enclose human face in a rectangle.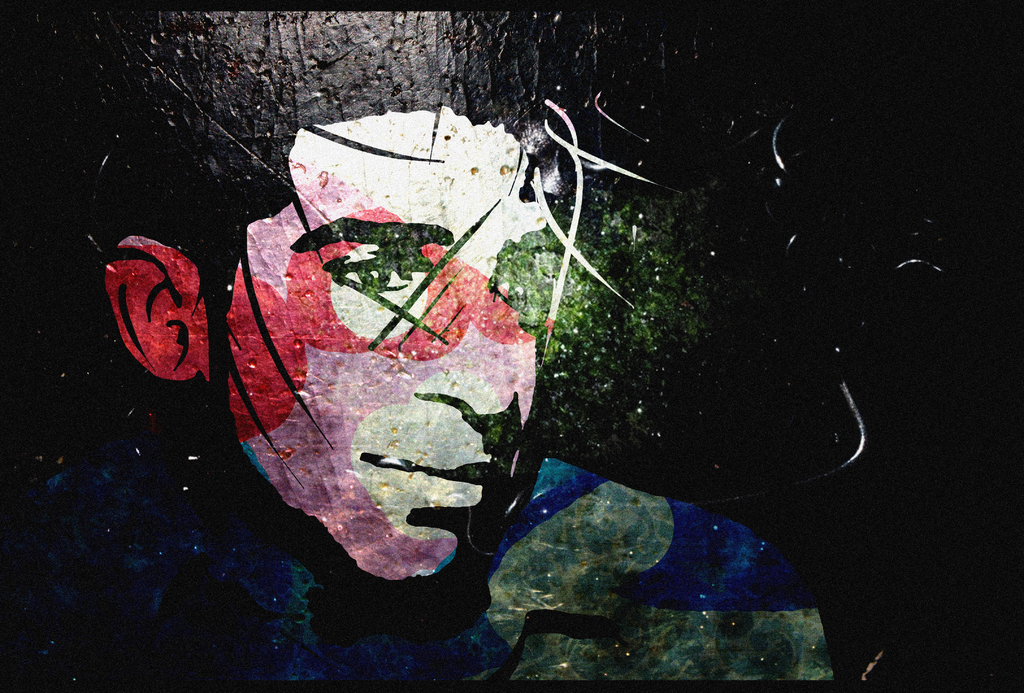
box=[200, 105, 556, 582].
